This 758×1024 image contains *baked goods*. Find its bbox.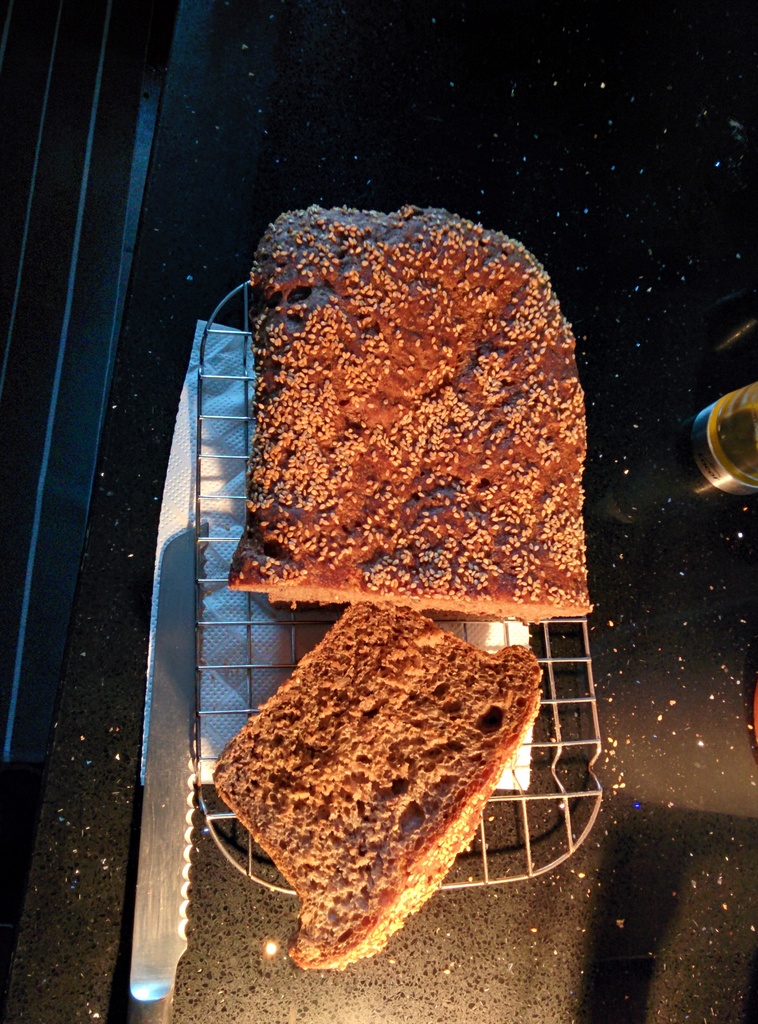
[190,622,567,957].
